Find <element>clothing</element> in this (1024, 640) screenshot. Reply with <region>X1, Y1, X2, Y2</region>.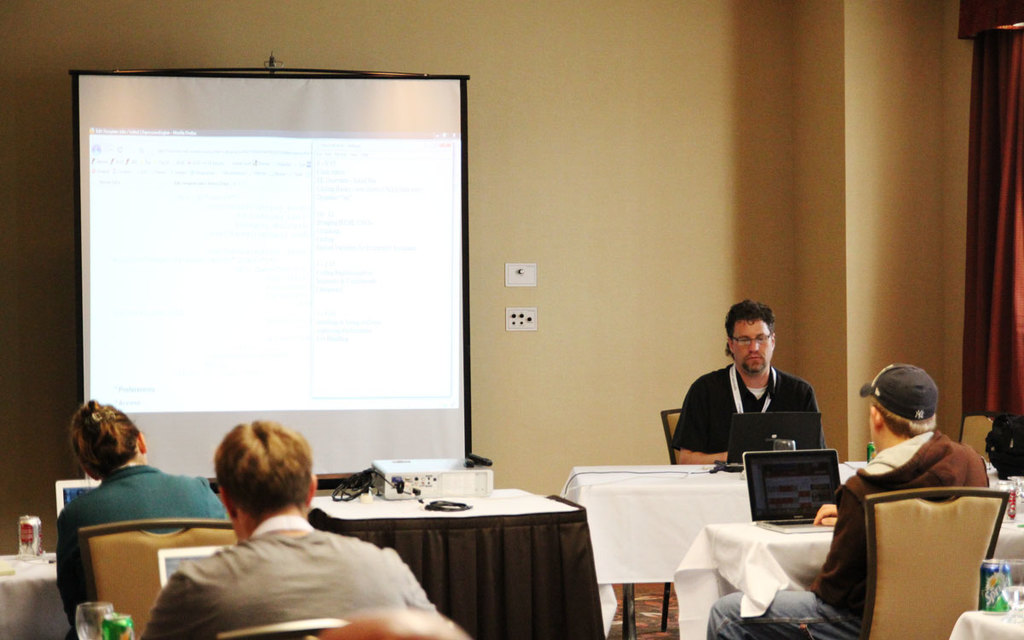
<region>57, 467, 228, 619</region>.
